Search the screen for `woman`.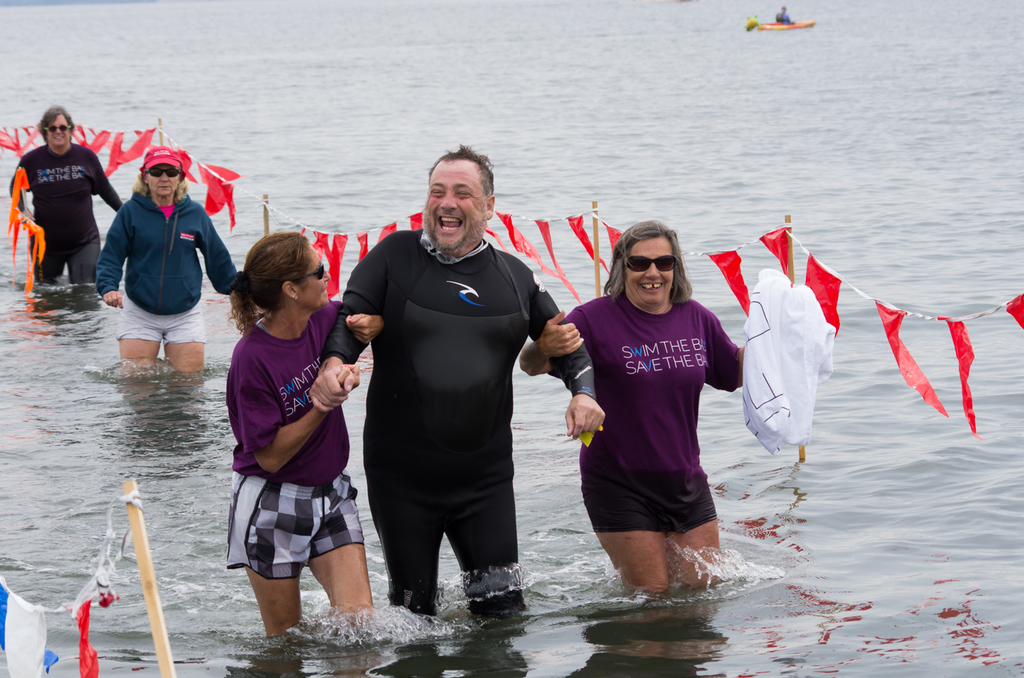
Found at box(93, 148, 241, 377).
